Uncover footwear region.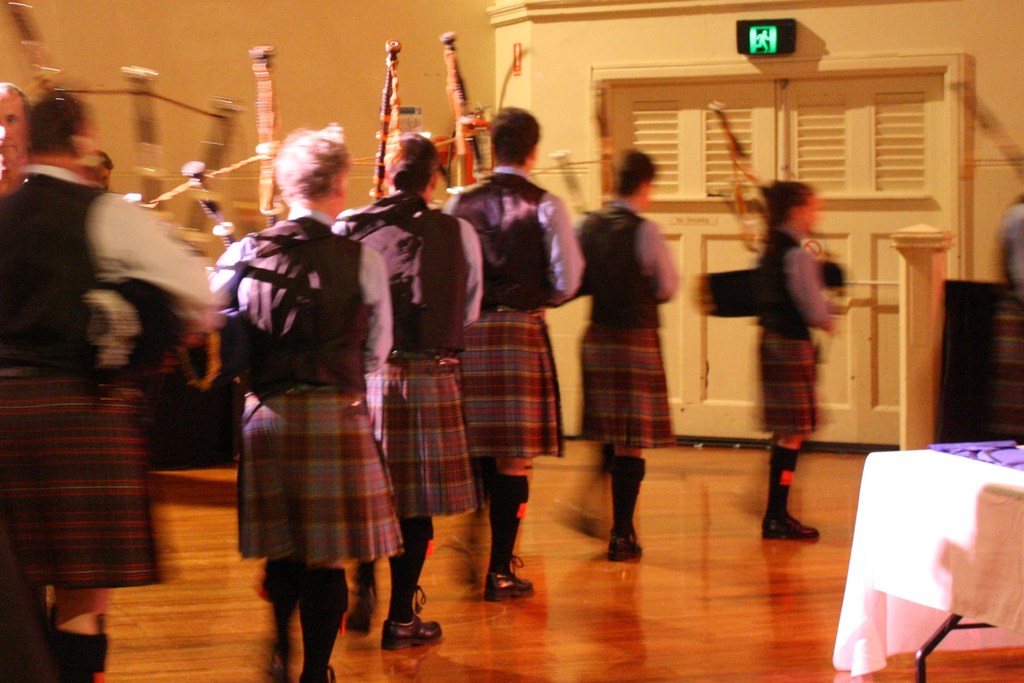
Uncovered: rect(765, 463, 829, 552).
